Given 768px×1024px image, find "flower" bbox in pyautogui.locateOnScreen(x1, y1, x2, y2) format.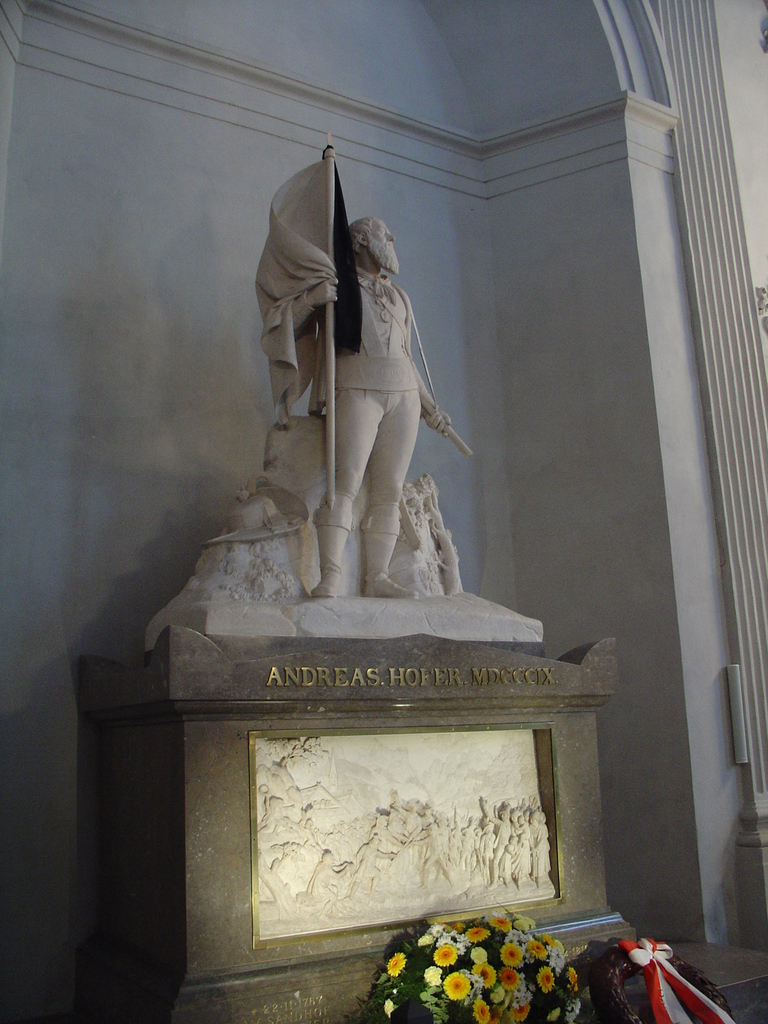
pyautogui.locateOnScreen(547, 1007, 562, 1020).
